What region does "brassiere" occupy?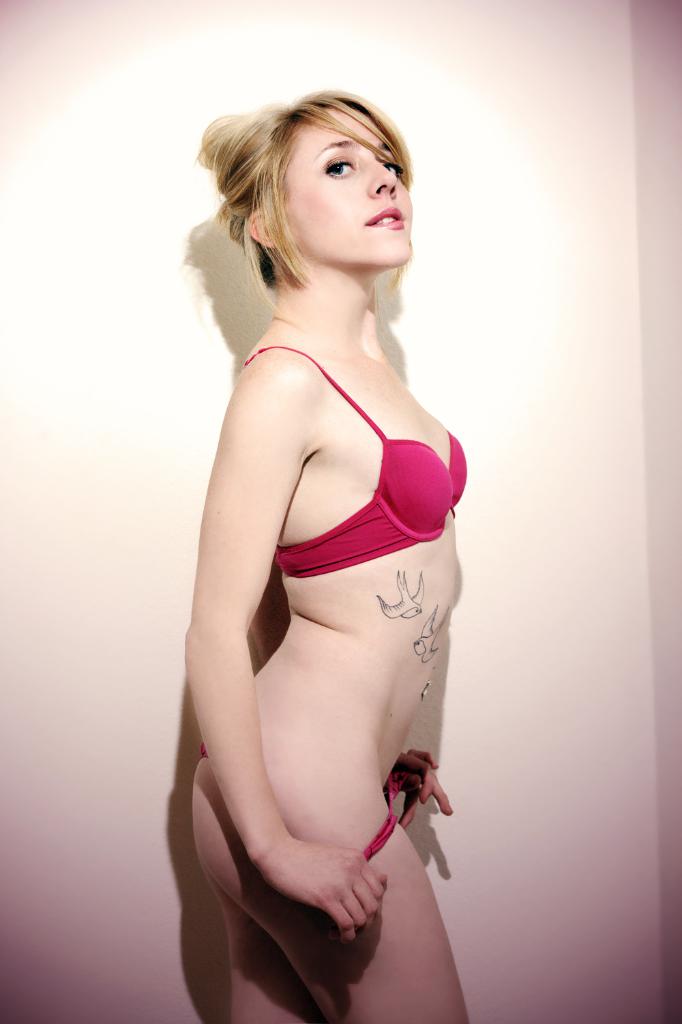
x1=235, y1=339, x2=473, y2=584.
